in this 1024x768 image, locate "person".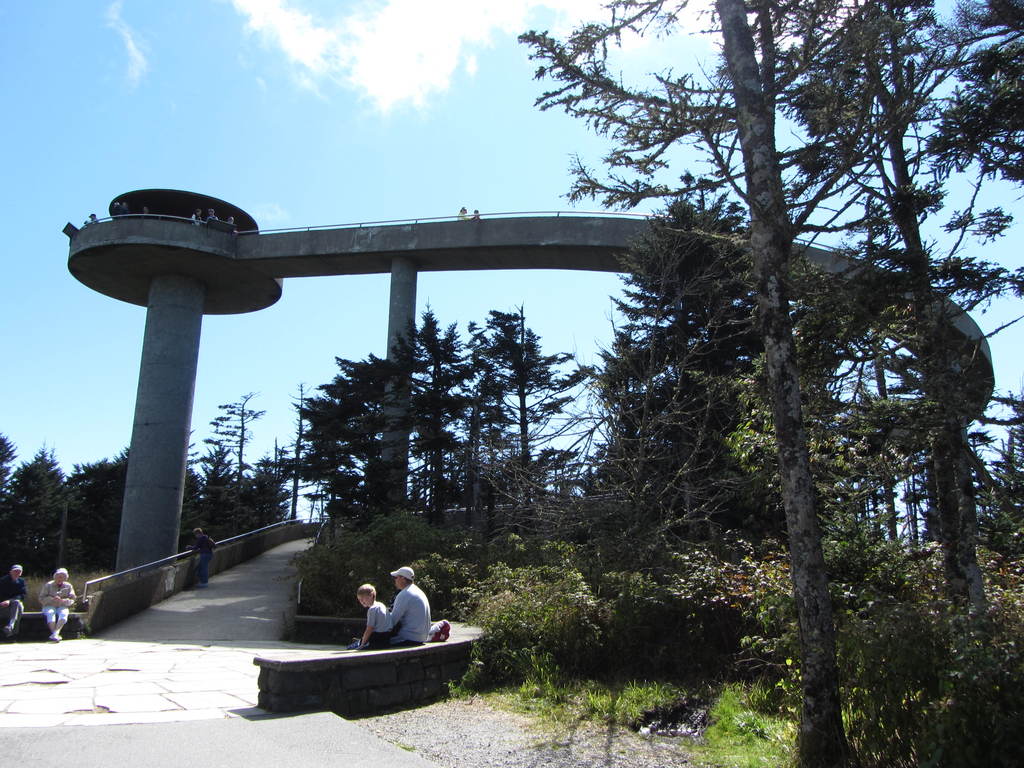
Bounding box: [x1=189, y1=527, x2=222, y2=590].
